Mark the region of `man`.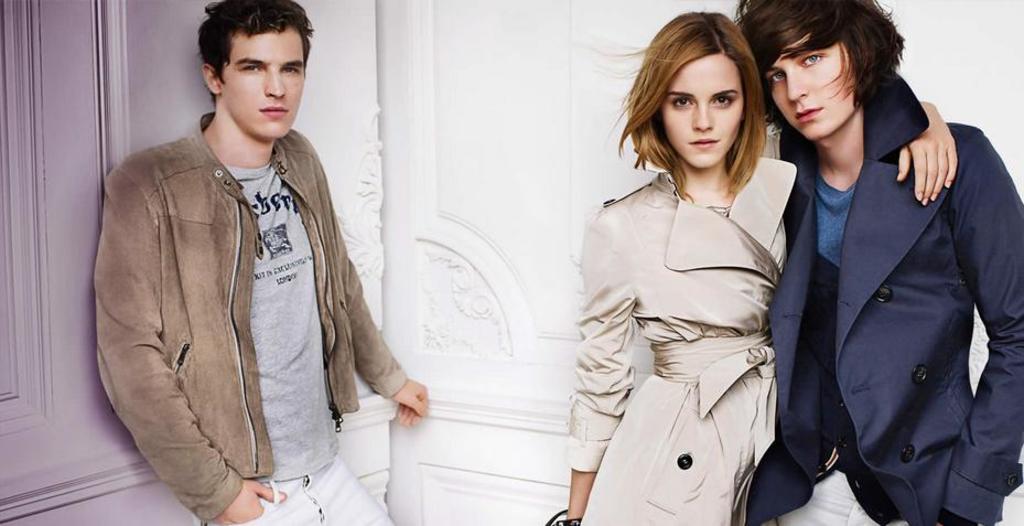
Region: locate(95, 0, 428, 525).
